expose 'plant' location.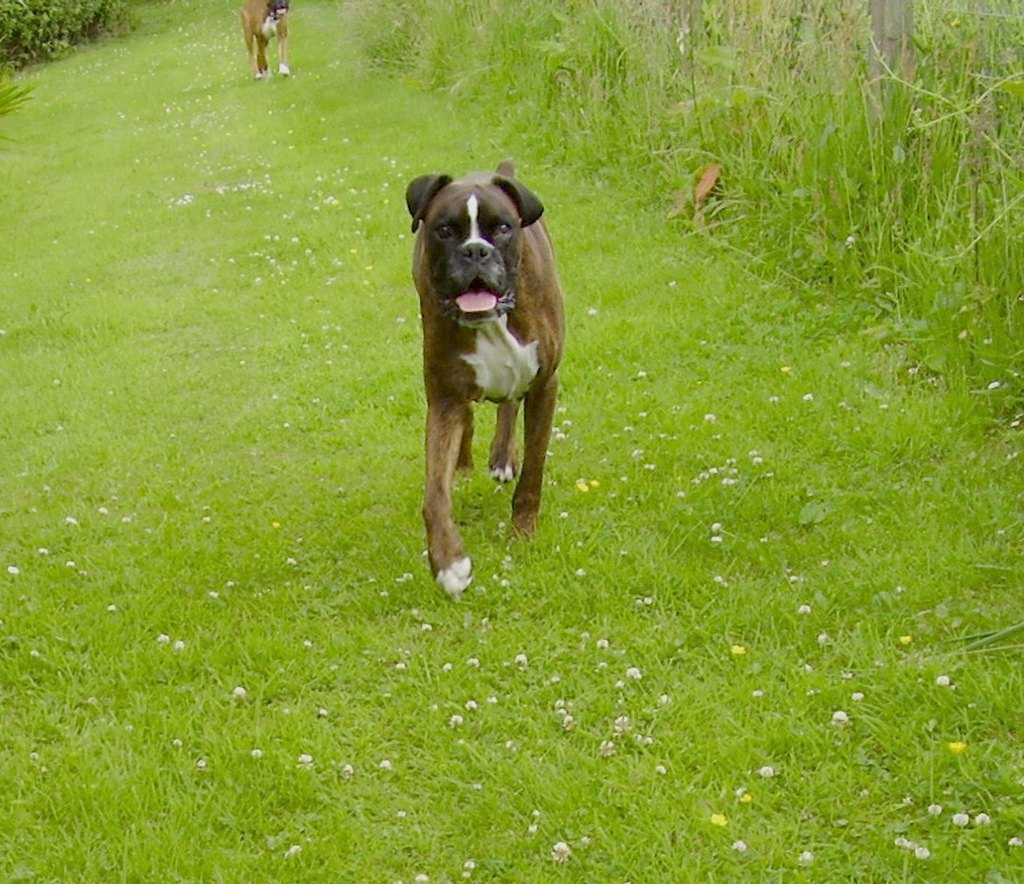
Exposed at [0,77,33,141].
